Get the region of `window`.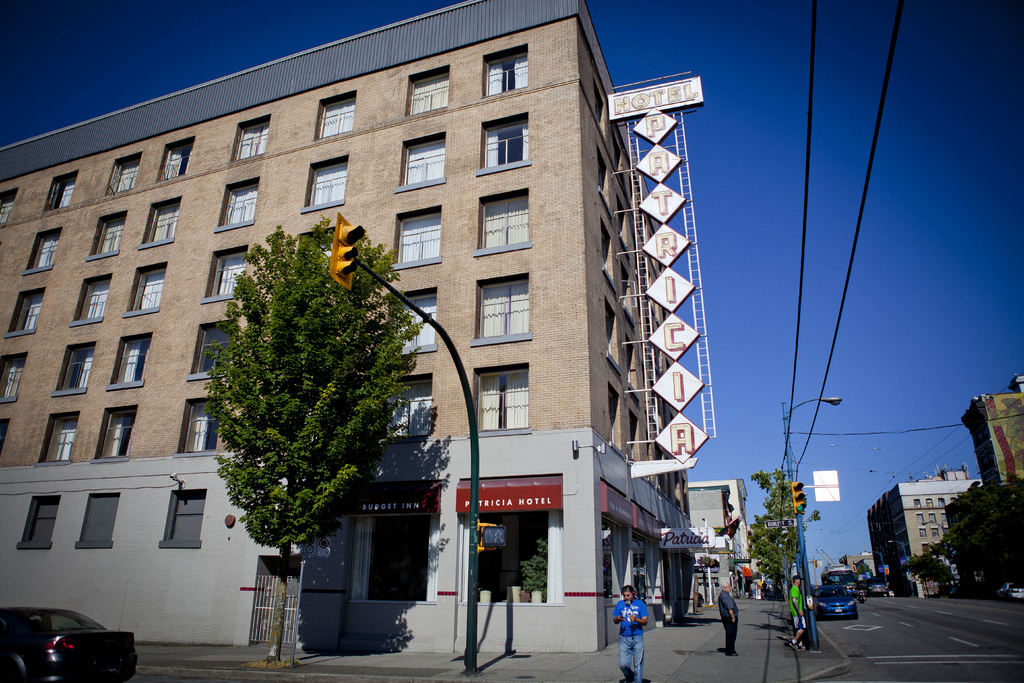
(176,400,226,458).
